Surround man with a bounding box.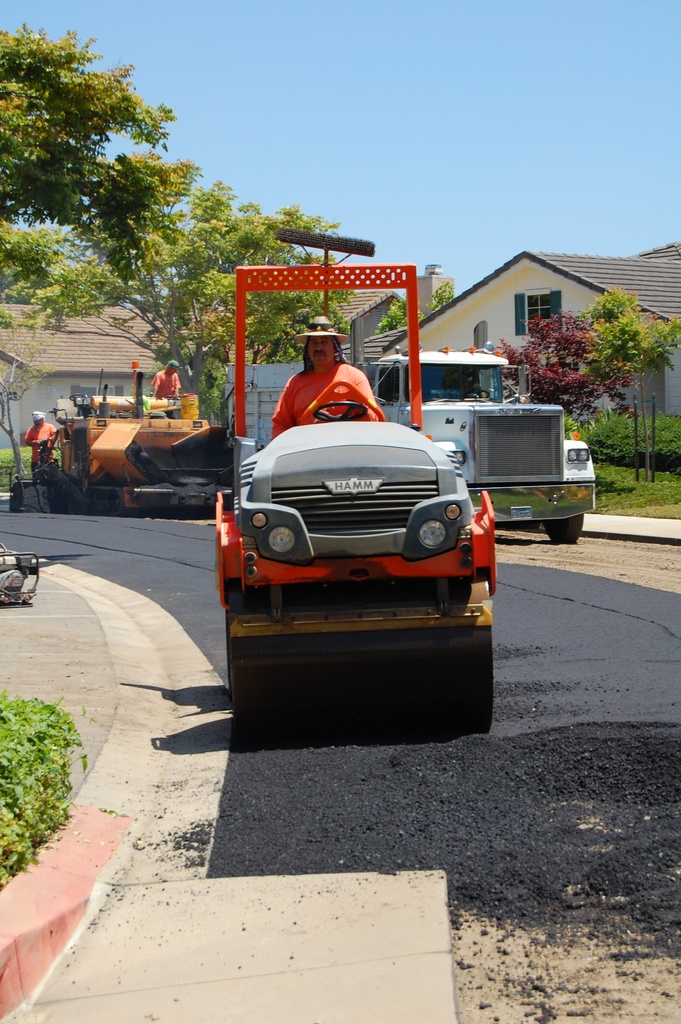
region(23, 411, 56, 483).
